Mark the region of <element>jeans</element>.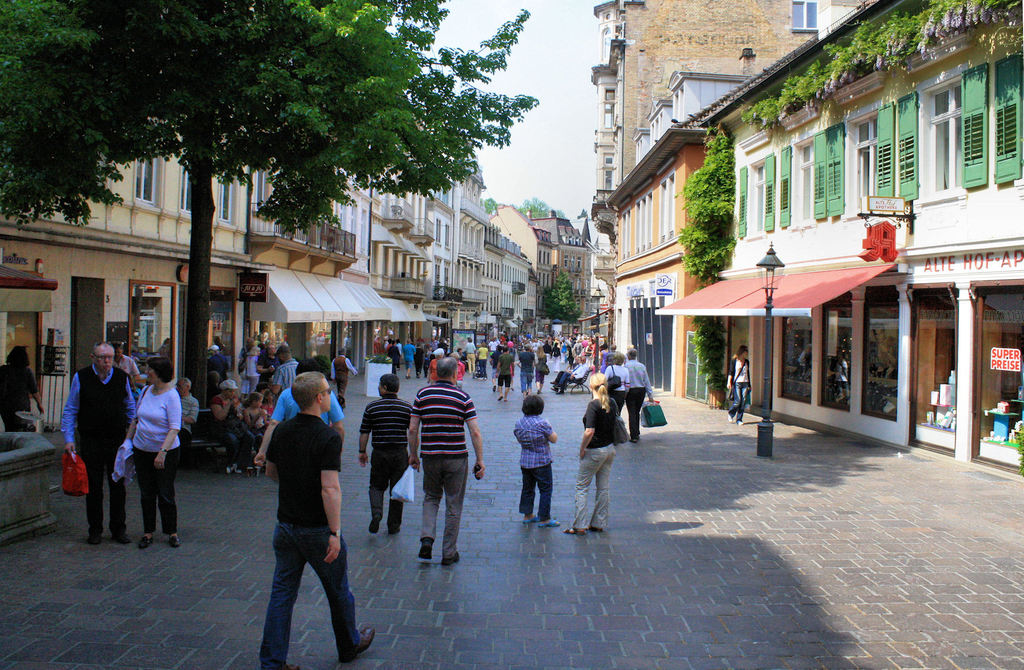
Region: locate(516, 373, 534, 393).
